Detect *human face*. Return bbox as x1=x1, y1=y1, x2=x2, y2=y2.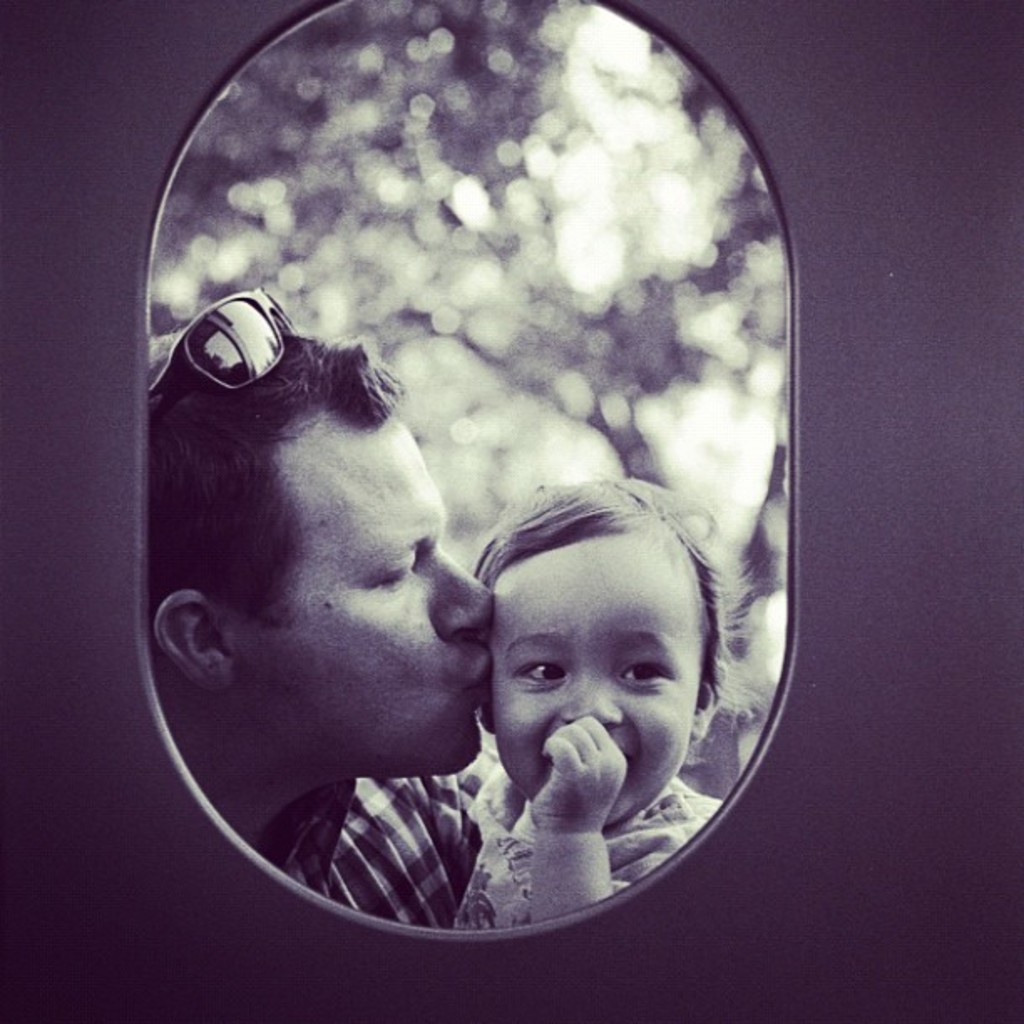
x1=492, y1=532, x2=708, y2=828.
